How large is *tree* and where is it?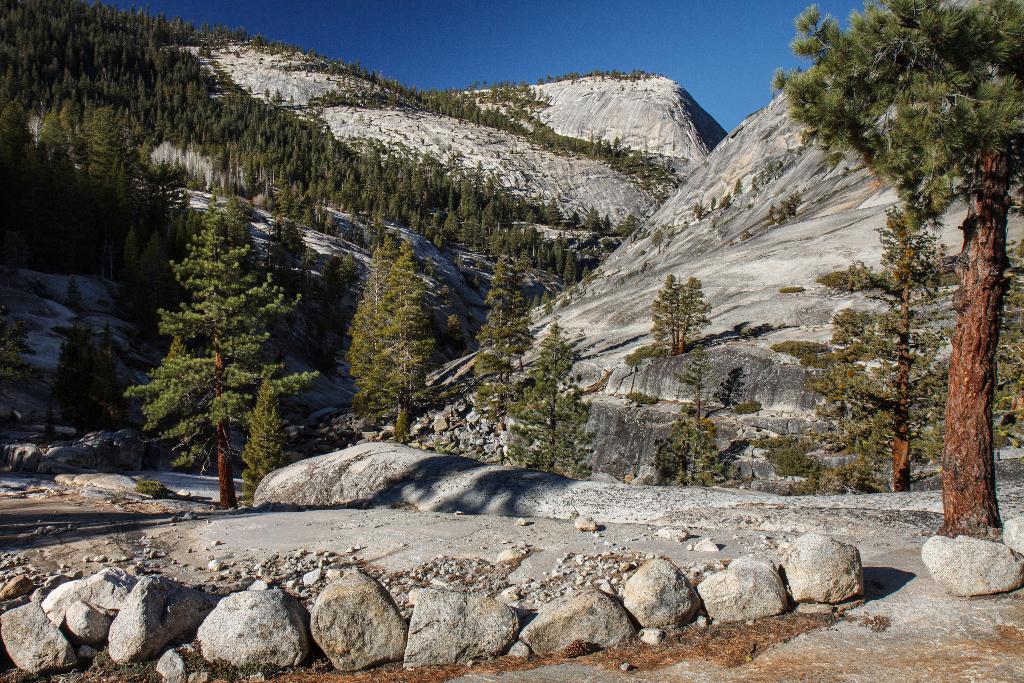
Bounding box: bbox(622, 404, 723, 495).
